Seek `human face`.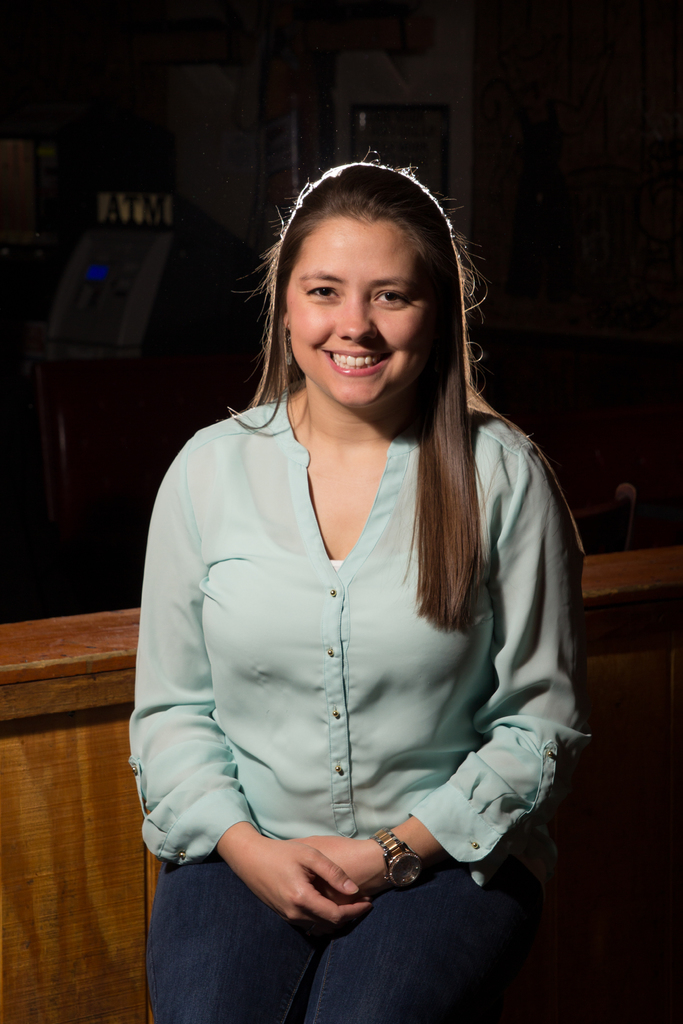
l=284, t=220, r=436, b=405.
